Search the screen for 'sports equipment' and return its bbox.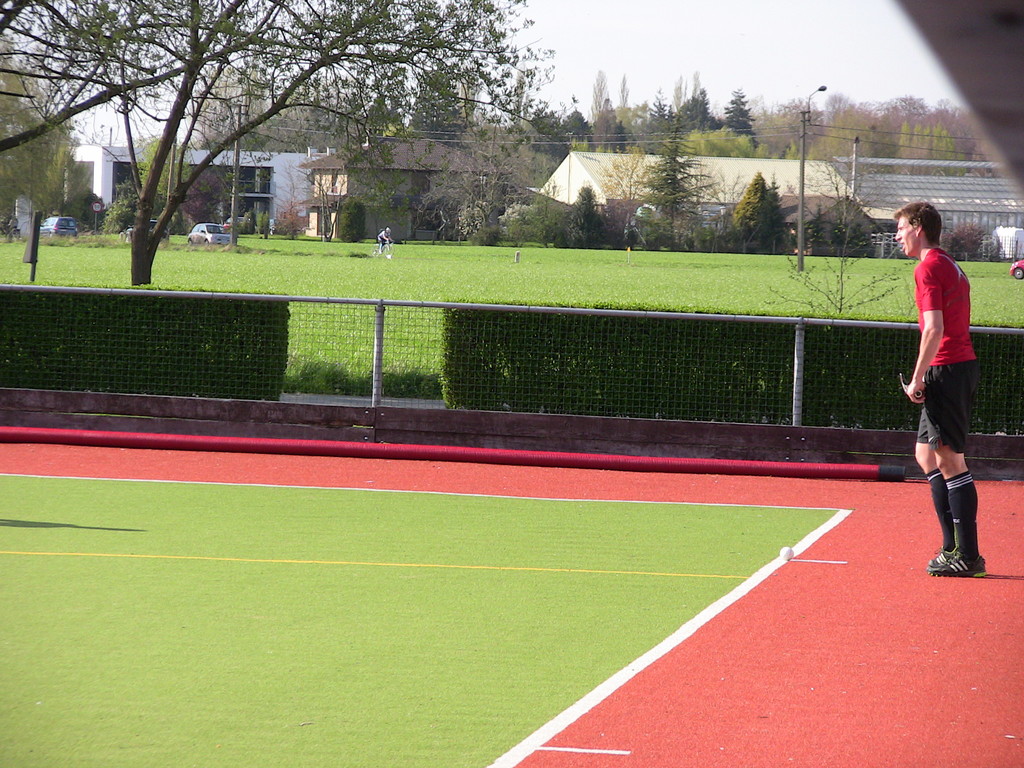
Found: <bbox>897, 370, 924, 401</bbox>.
